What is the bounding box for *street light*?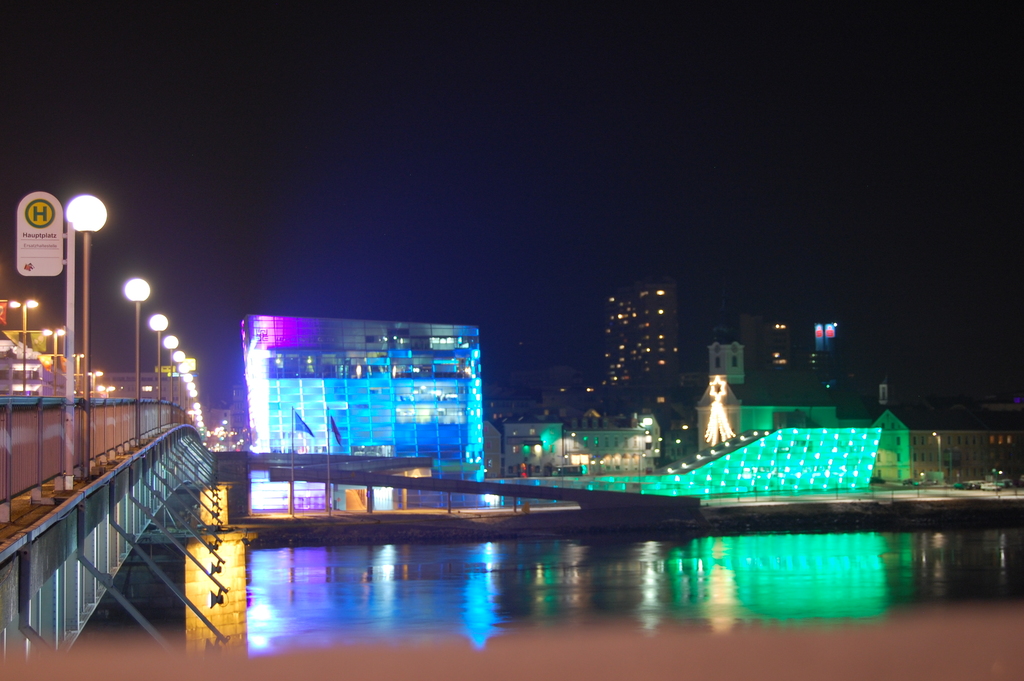
bbox=[173, 345, 182, 427].
